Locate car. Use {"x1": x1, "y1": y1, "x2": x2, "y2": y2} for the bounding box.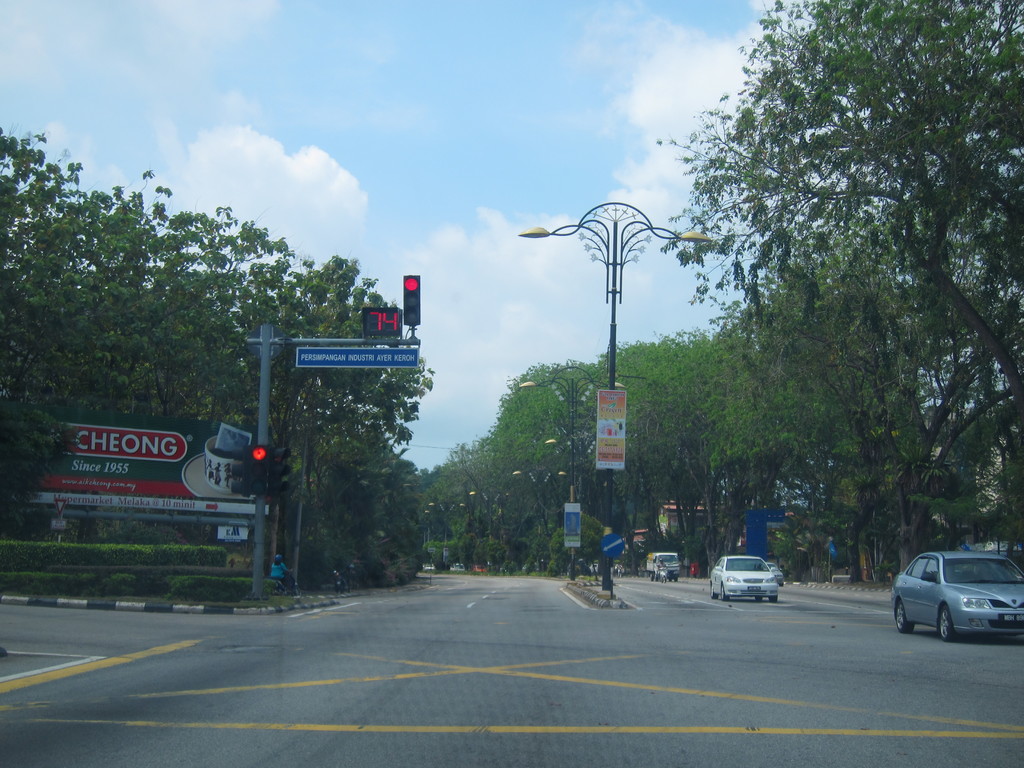
{"x1": 766, "y1": 561, "x2": 782, "y2": 582}.
